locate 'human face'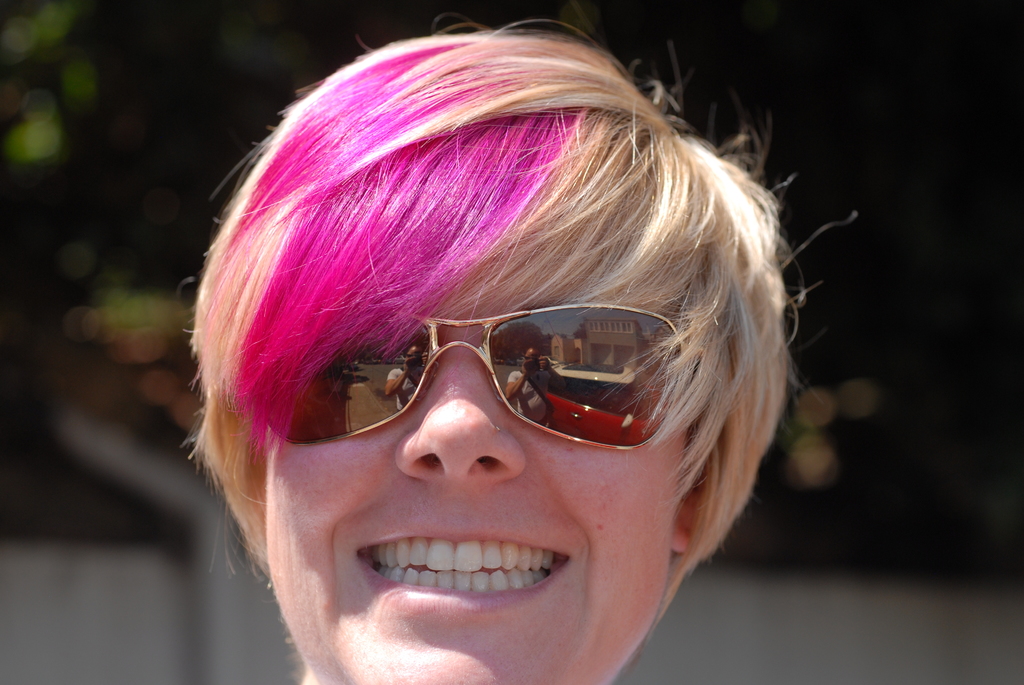
bbox=(262, 306, 673, 684)
